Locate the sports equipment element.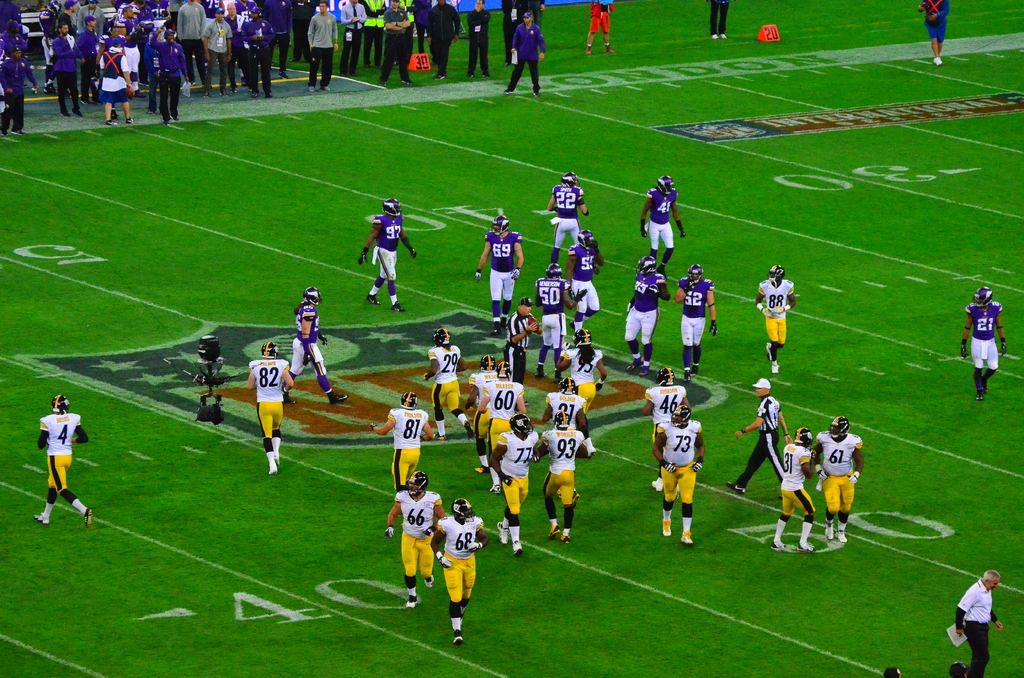
Element bbox: rect(543, 261, 567, 282).
